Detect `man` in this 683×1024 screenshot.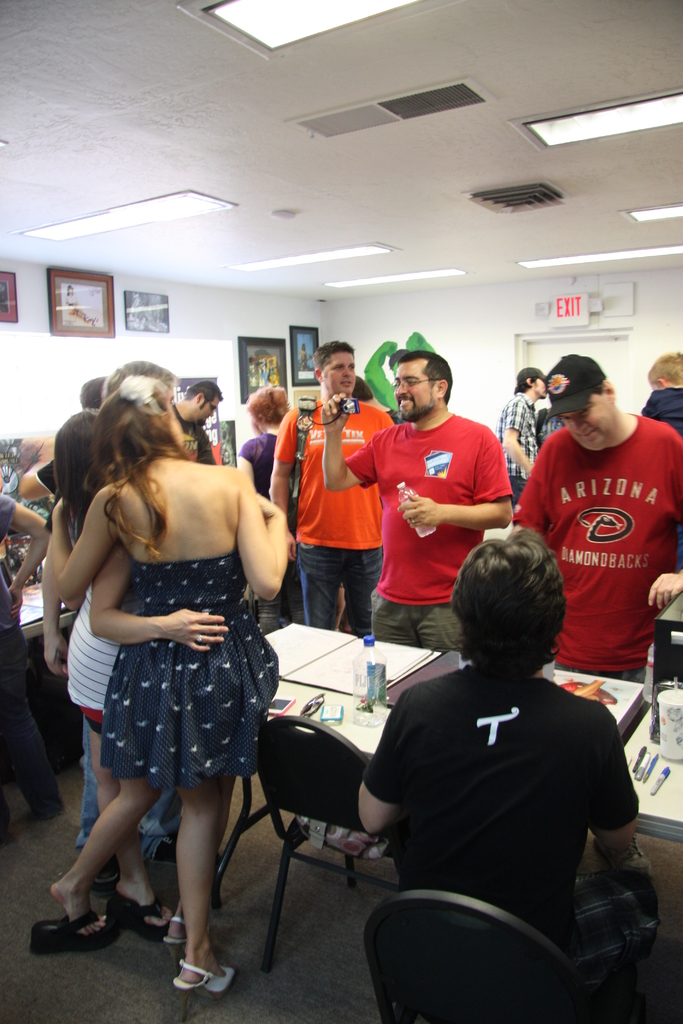
Detection: (x1=270, y1=337, x2=399, y2=638).
